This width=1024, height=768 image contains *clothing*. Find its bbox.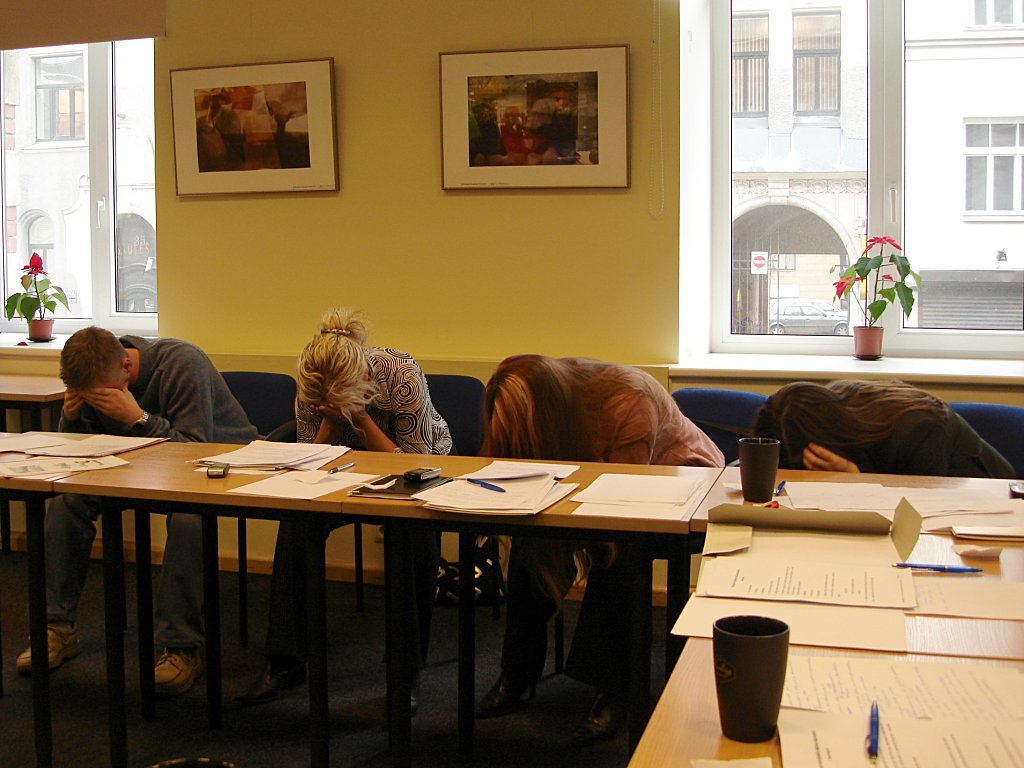
left=266, top=344, right=453, bottom=668.
